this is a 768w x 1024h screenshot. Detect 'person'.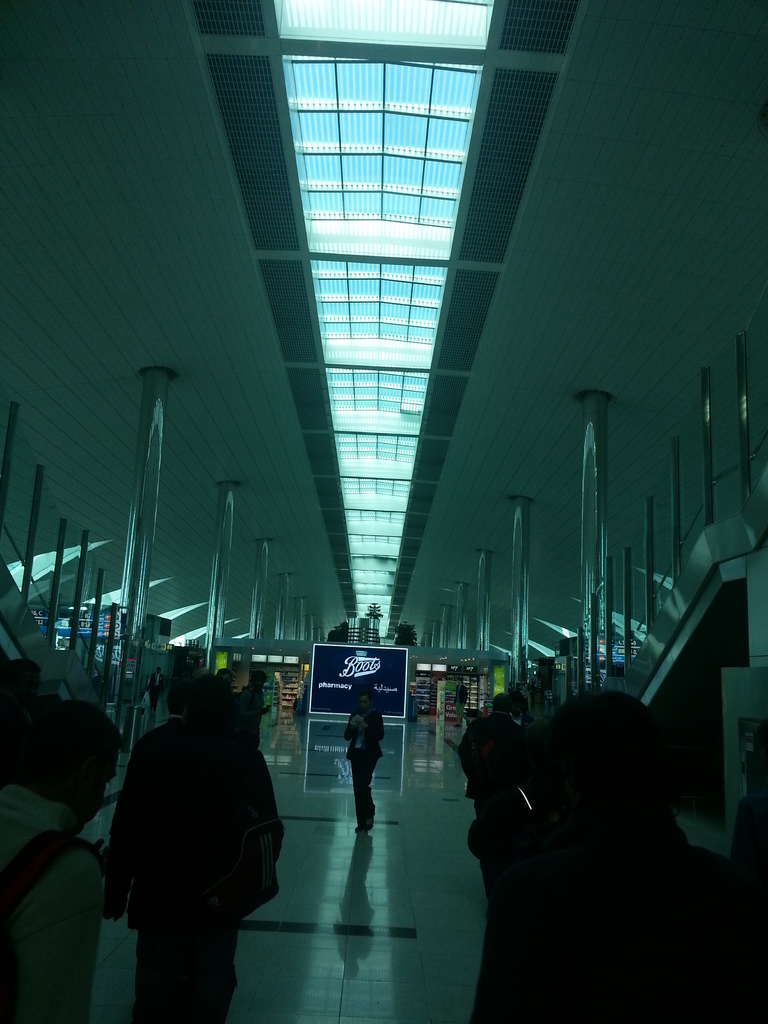
x1=339 y1=689 x2=391 y2=834.
